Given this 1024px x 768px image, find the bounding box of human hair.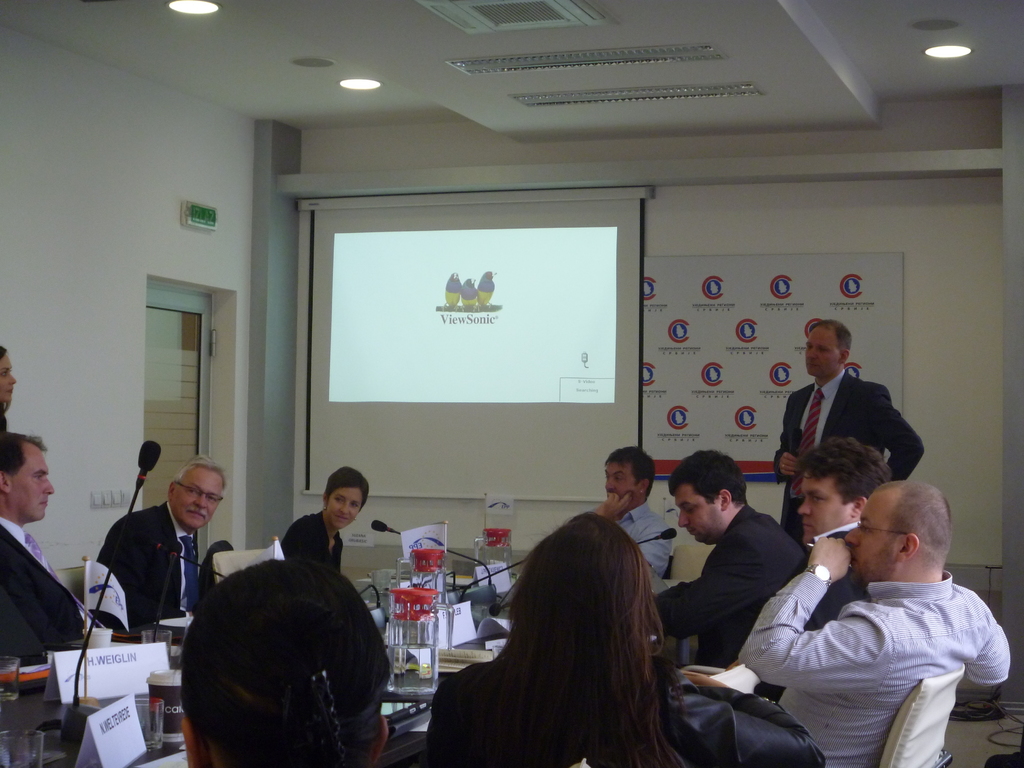
<box>173,553,392,767</box>.
